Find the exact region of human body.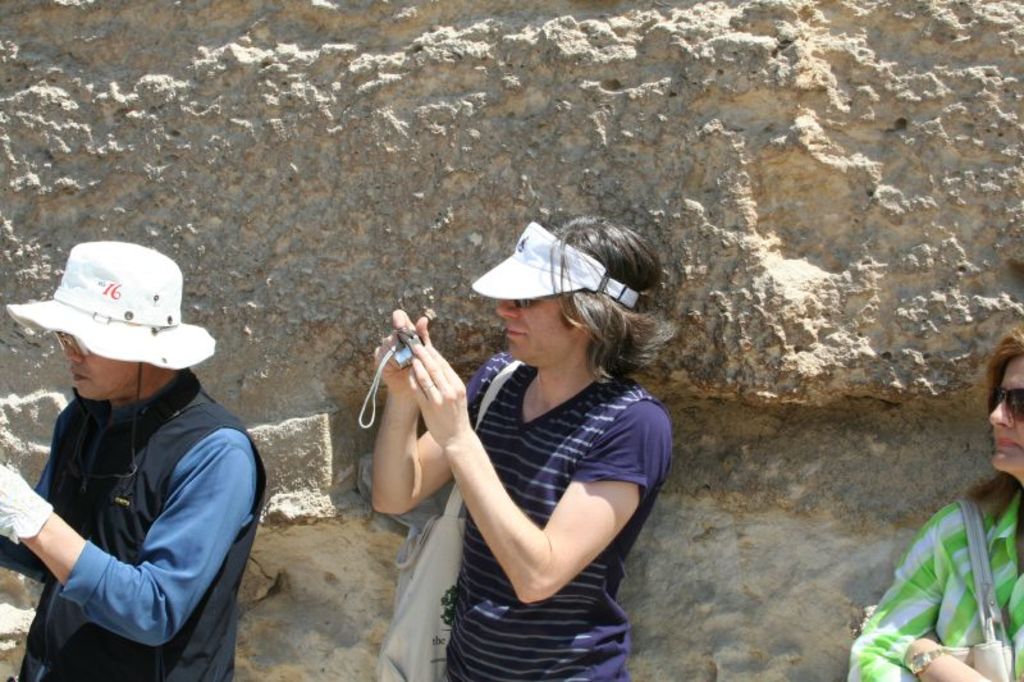
Exact region: 346 238 686 662.
